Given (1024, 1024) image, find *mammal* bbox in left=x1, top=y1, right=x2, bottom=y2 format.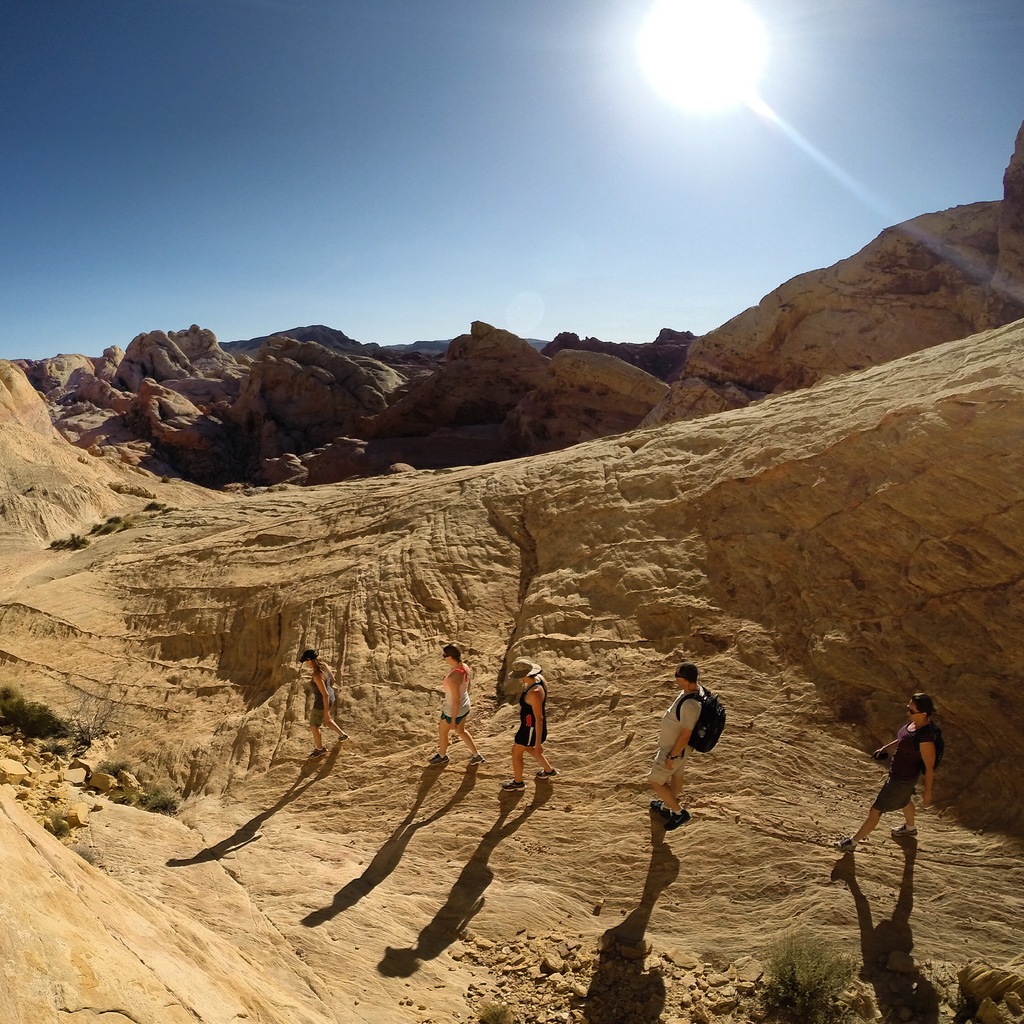
left=831, top=688, right=945, bottom=850.
